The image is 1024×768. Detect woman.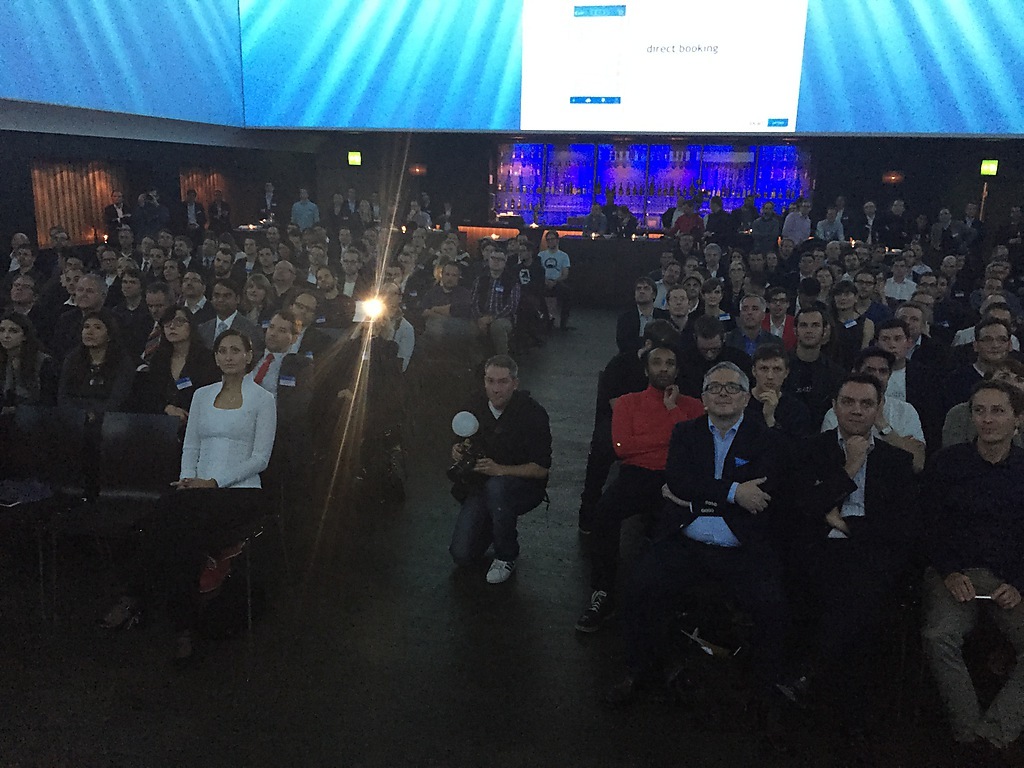
Detection: (left=276, top=240, right=300, bottom=264).
